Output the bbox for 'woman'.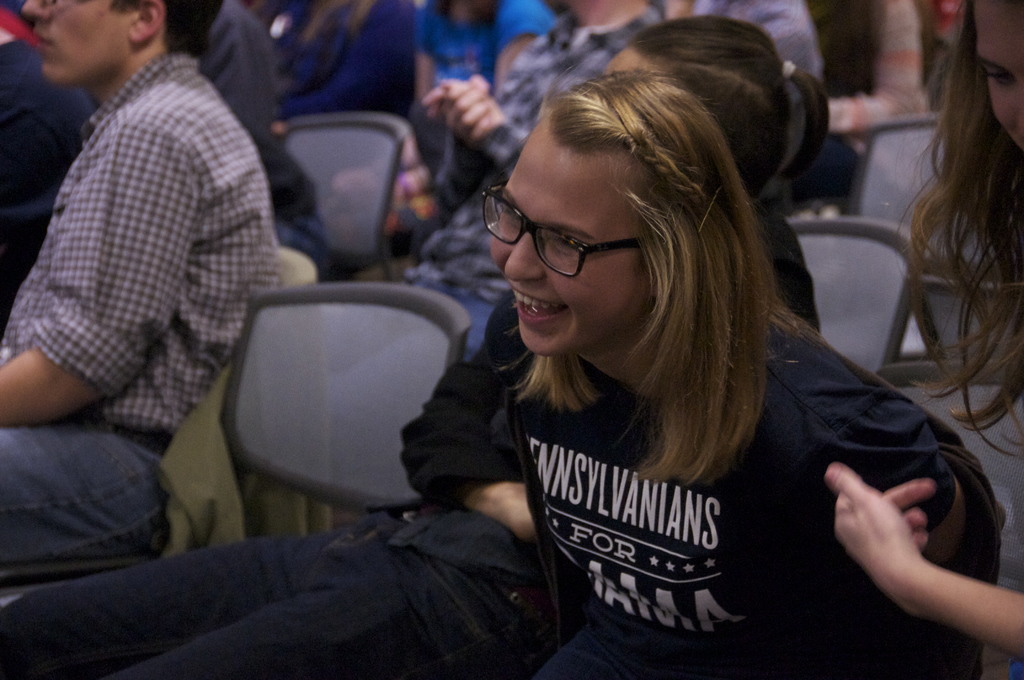
831,0,1023,679.
